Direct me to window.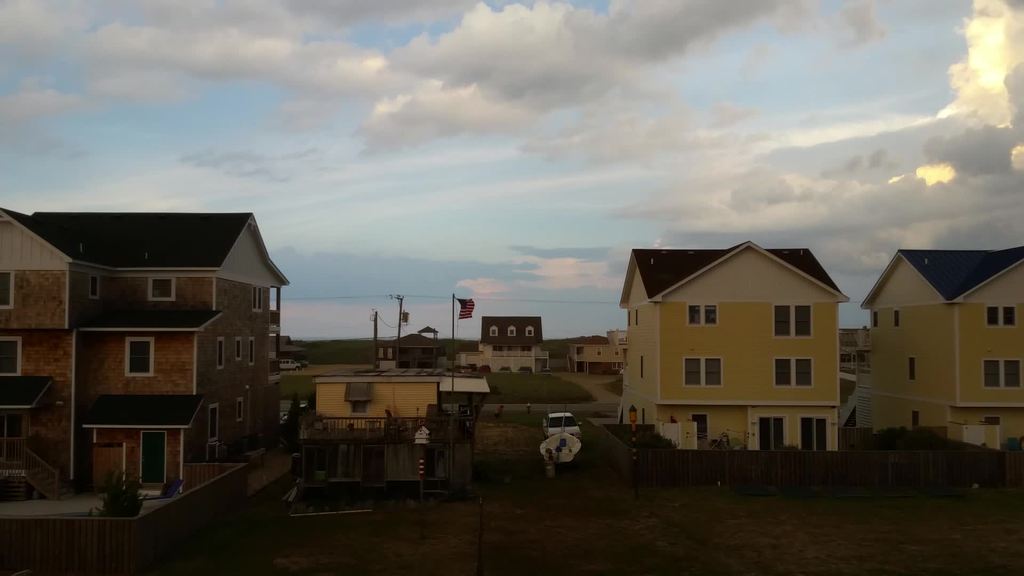
Direction: 210,403,225,451.
